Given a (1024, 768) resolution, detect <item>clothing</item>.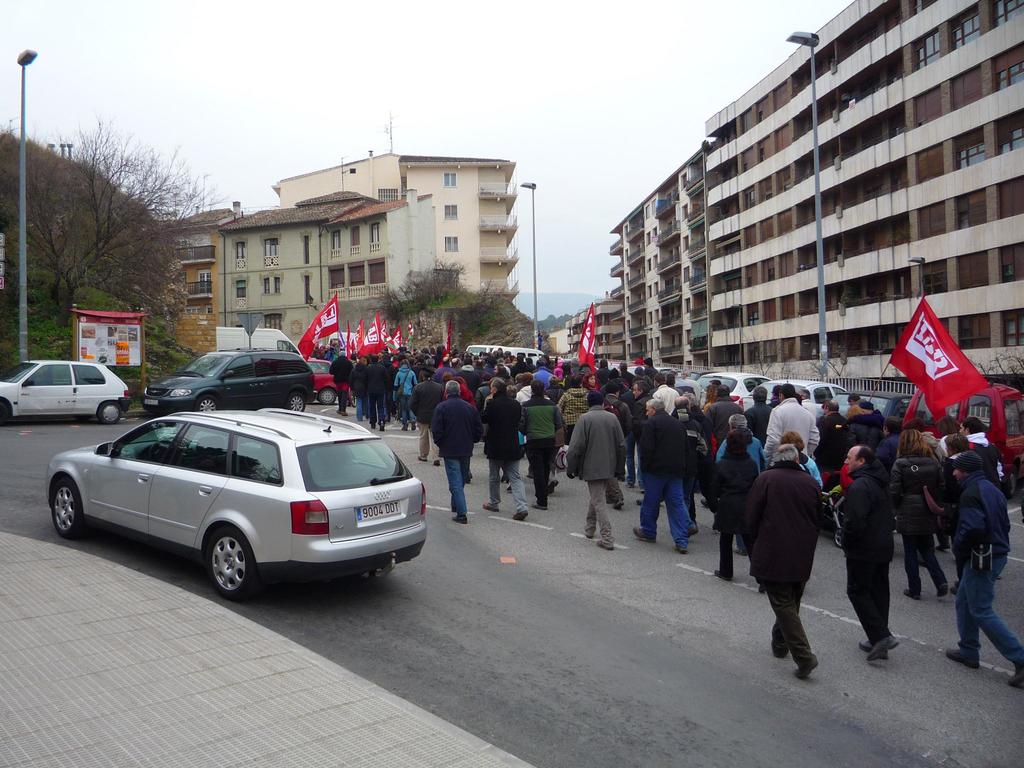
328,355,353,412.
